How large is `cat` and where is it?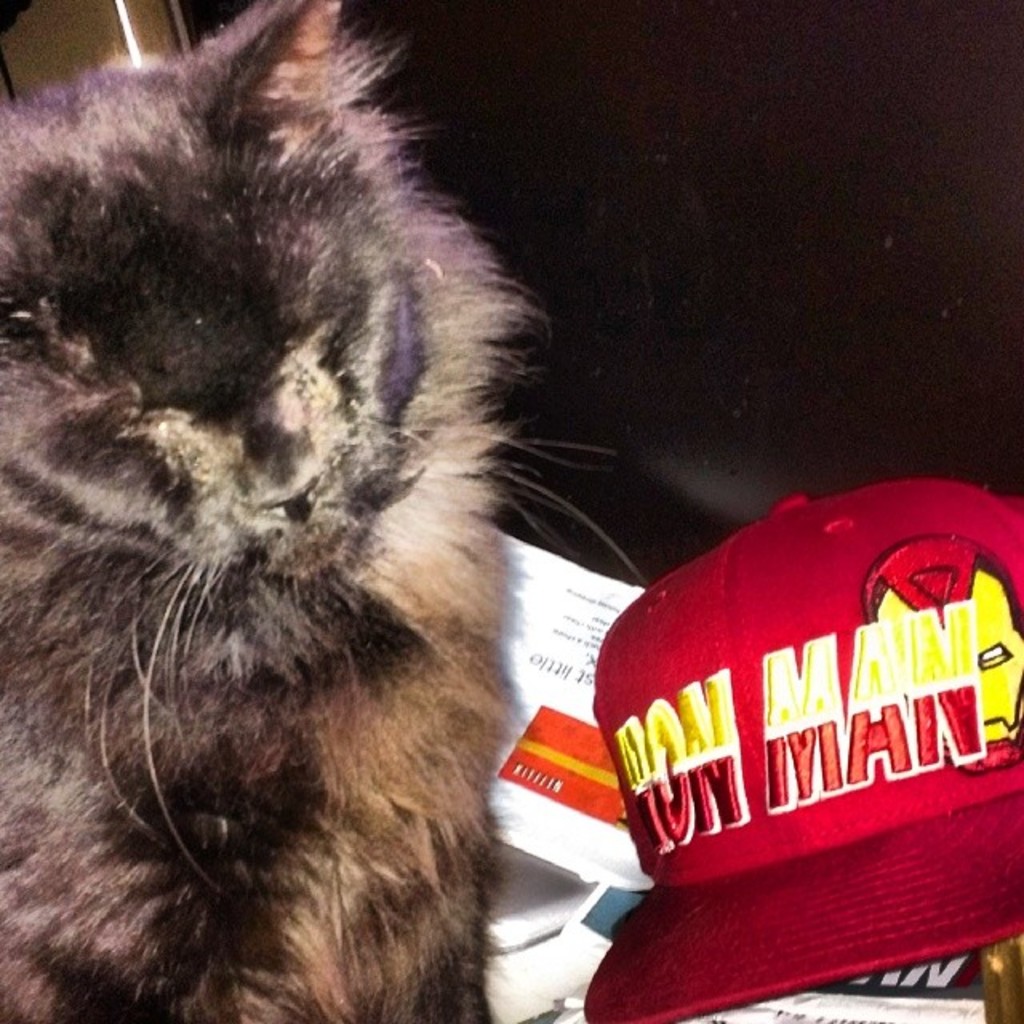
Bounding box: x1=0 y1=0 x2=520 y2=1022.
